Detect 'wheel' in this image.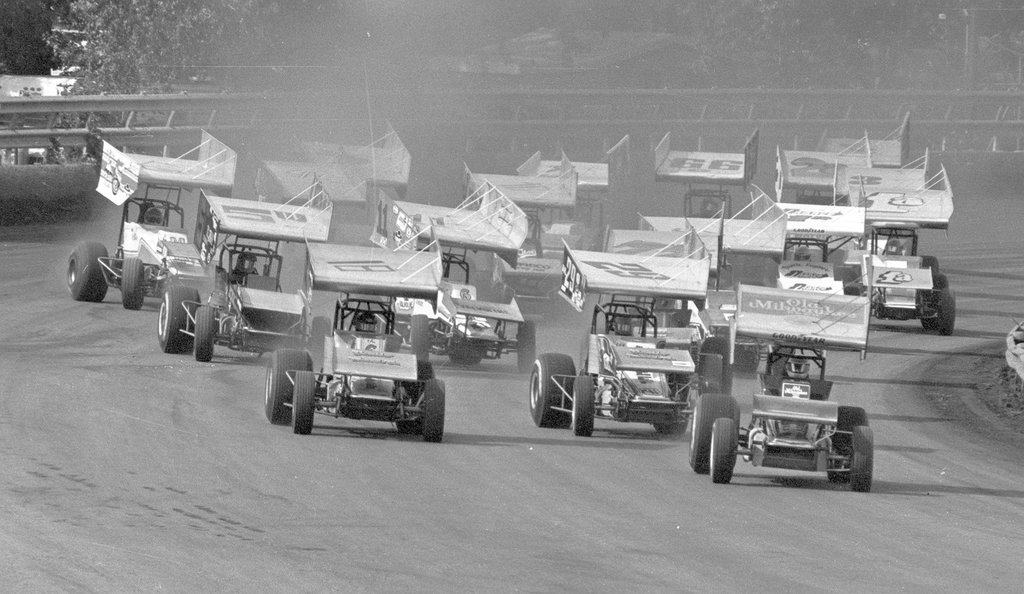
Detection: l=516, t=320, r=535, b=365.
